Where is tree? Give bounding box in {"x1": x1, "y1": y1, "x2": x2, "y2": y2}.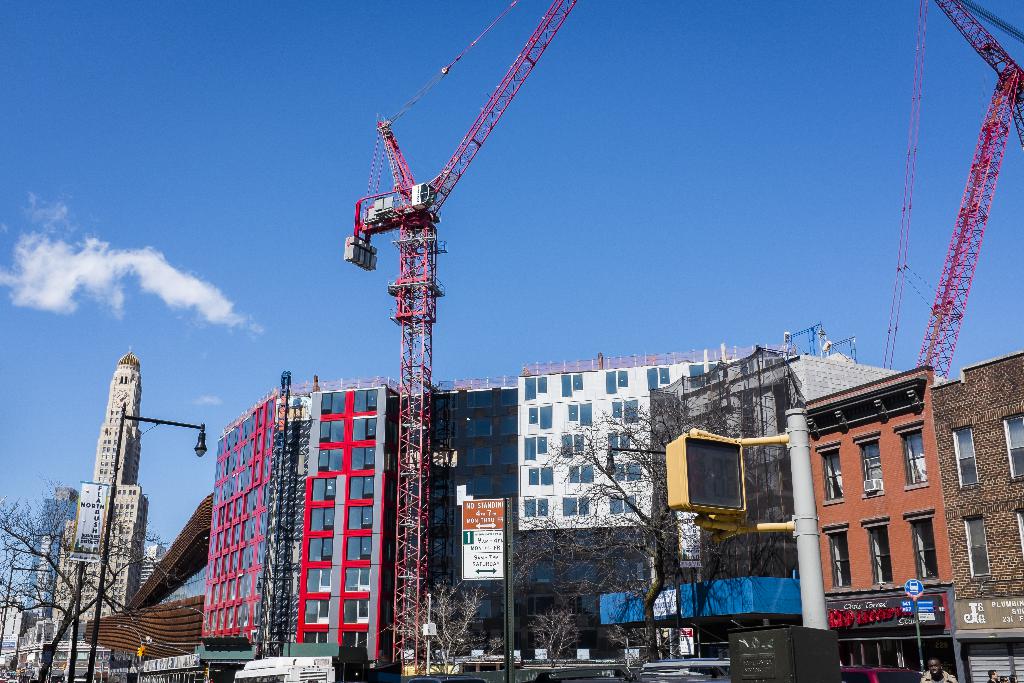
{"x1": 529, "y1": 609, "x2": 582, "y2": 664}.
